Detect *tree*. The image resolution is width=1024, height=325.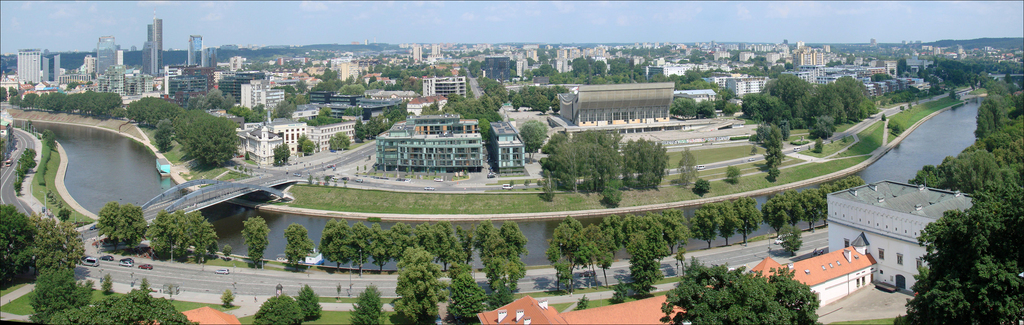
detection(298, 282, 322, 320).
